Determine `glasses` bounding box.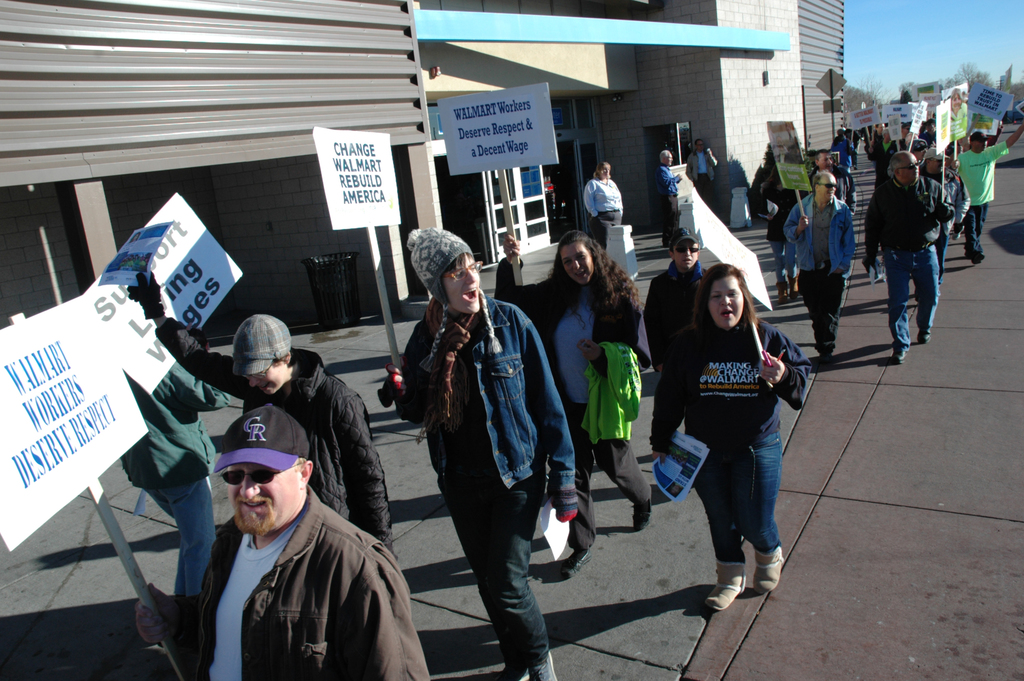
Determined: [x1=891, y1=158, x2=925, y2=176].
